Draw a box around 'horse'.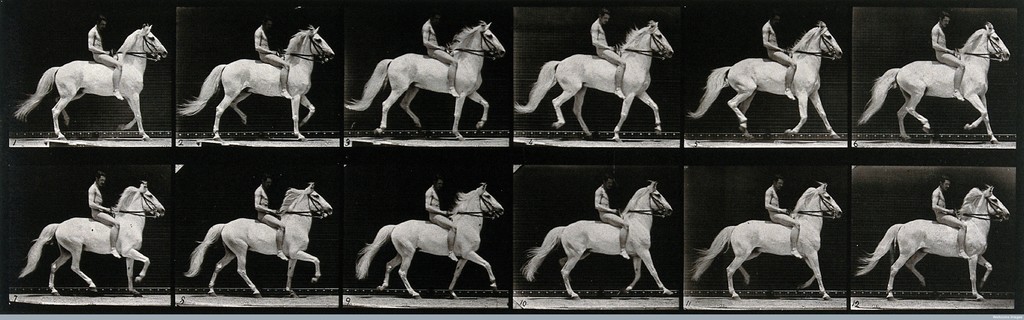
13/22/170/141.
